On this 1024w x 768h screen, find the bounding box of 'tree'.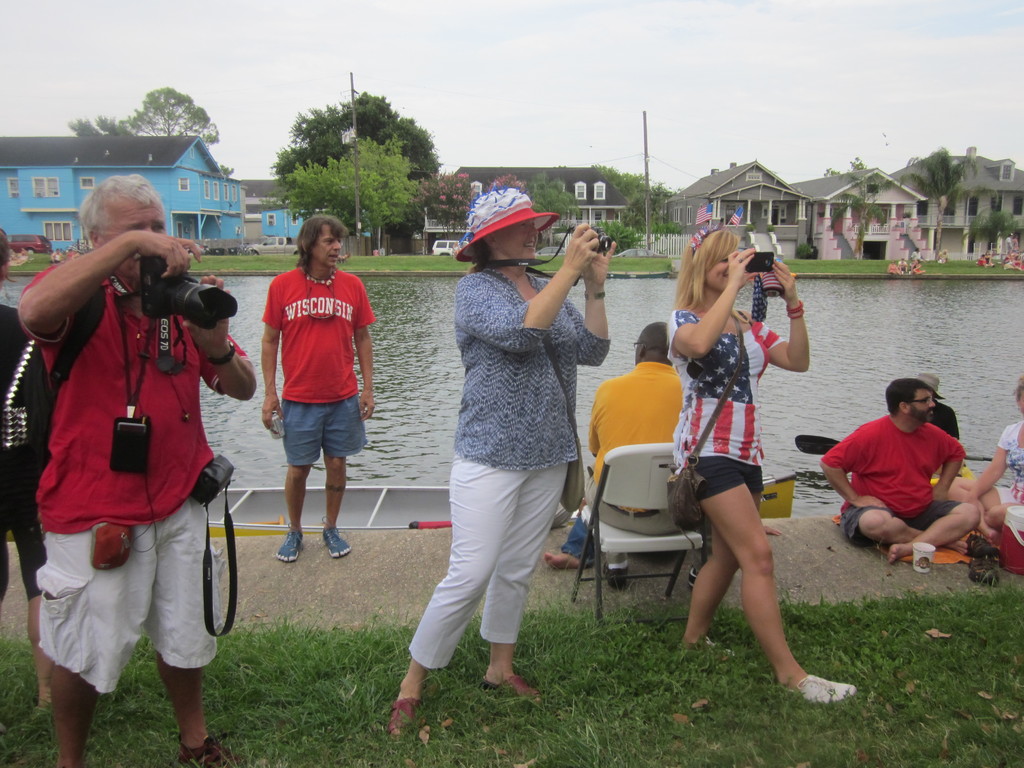
Bounding box: x1=901, y1=148, x2=999, y2=261.
